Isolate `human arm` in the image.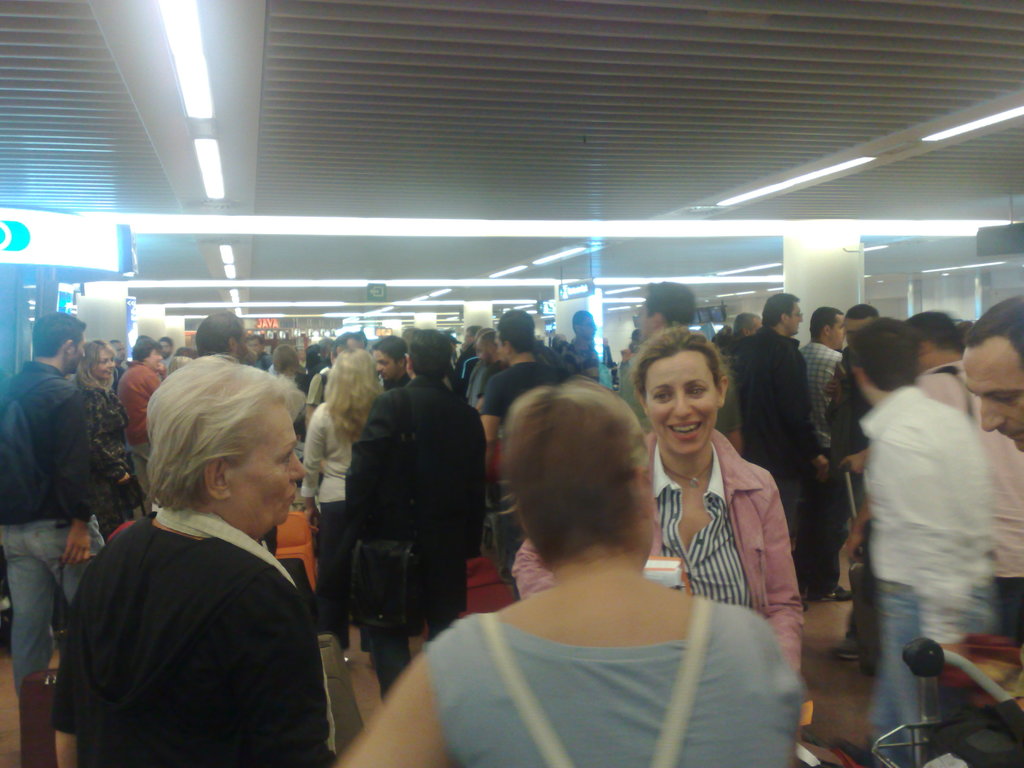
Isolated region: left=58, top=383, right=97, bottom=566.
